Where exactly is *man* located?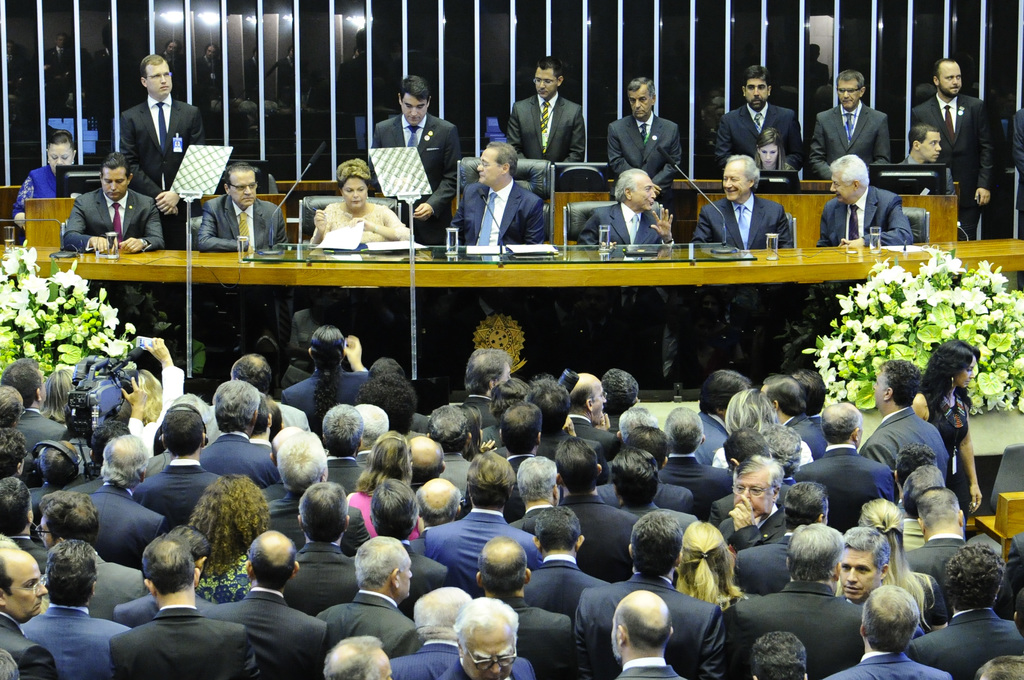
Its bounding box is detection(902, 488, 975, 605).
